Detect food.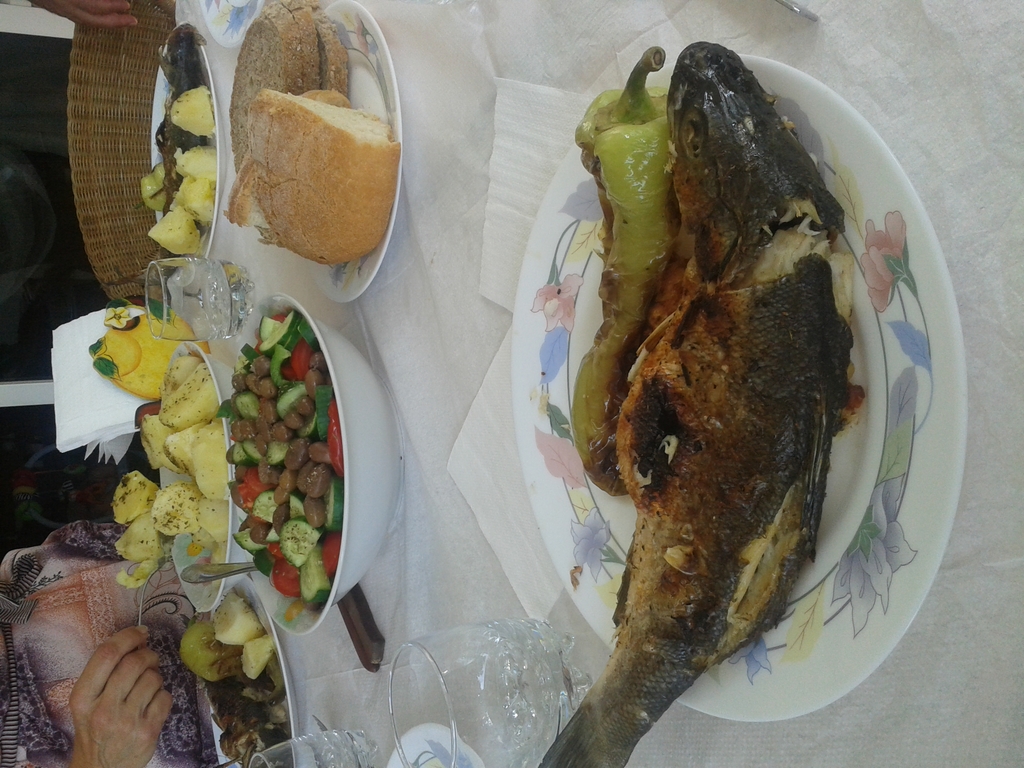
Detected at 214,590,267,651.
